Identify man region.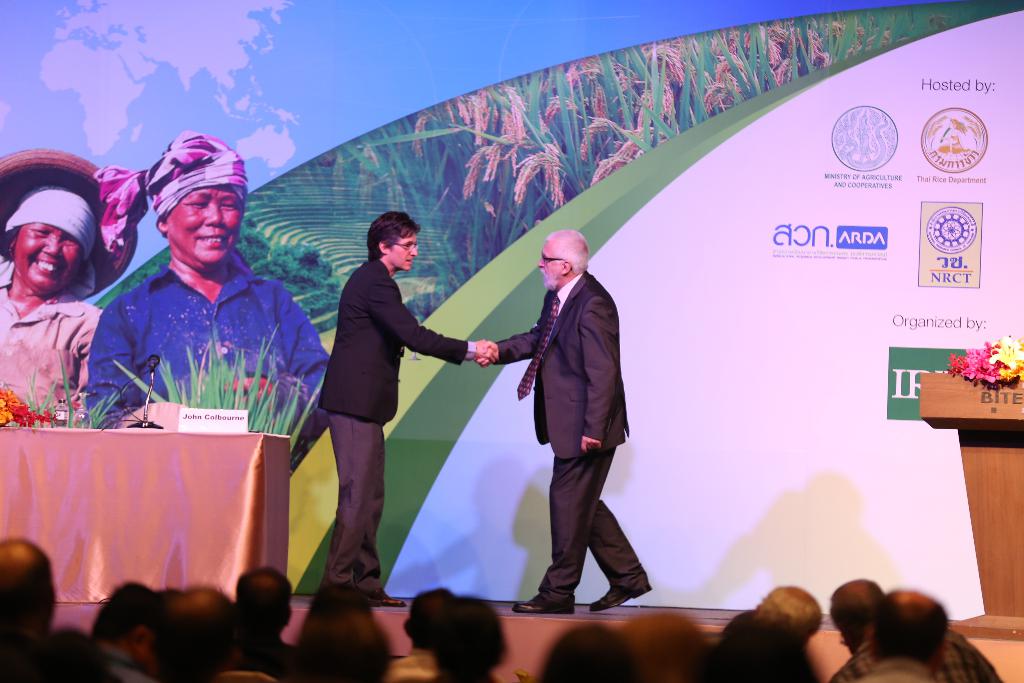
Region: (237,566,294,682).
